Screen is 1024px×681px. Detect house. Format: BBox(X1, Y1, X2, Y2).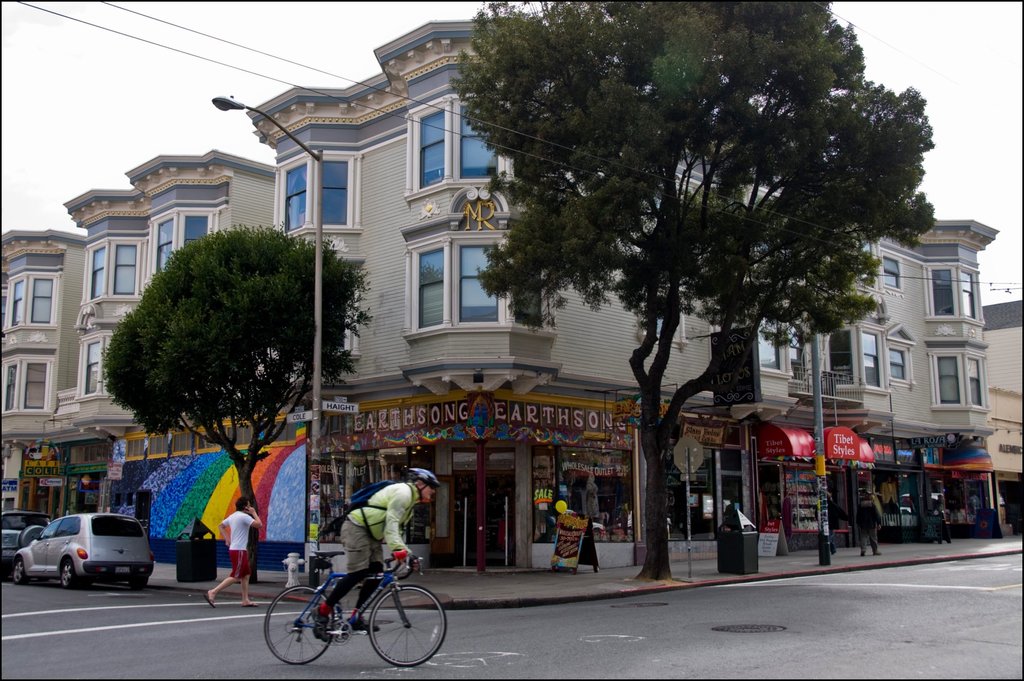
BBox(970, 305, 1022, 482).
